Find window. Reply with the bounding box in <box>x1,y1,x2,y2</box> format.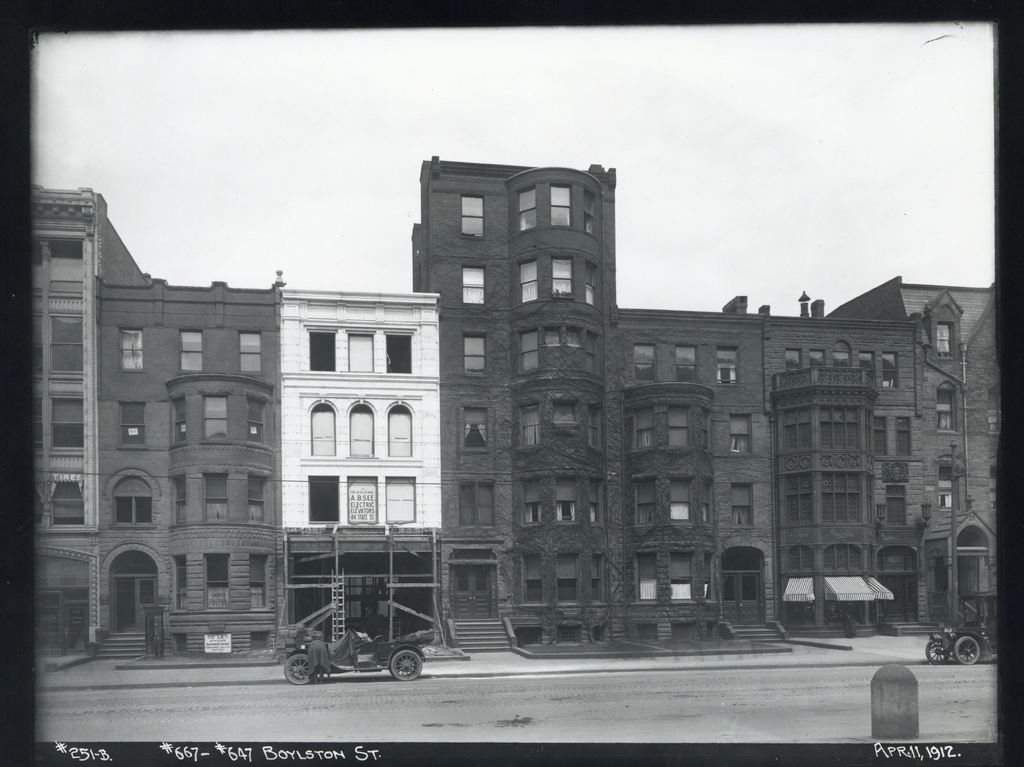
<box>51,474,83,530</box>.
